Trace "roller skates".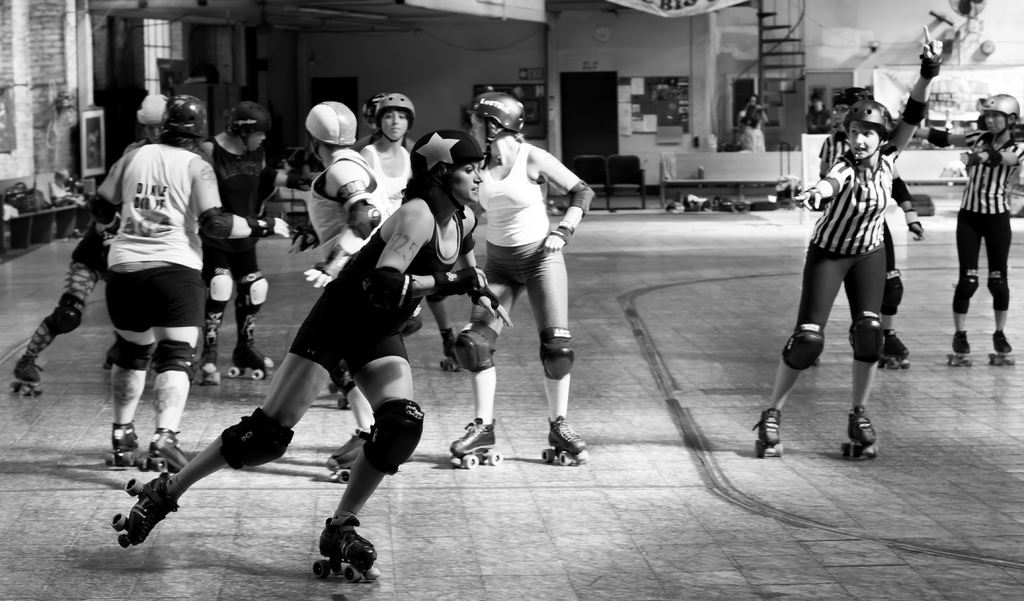
Traced to <region>540, 418, 593, 463</region>.
